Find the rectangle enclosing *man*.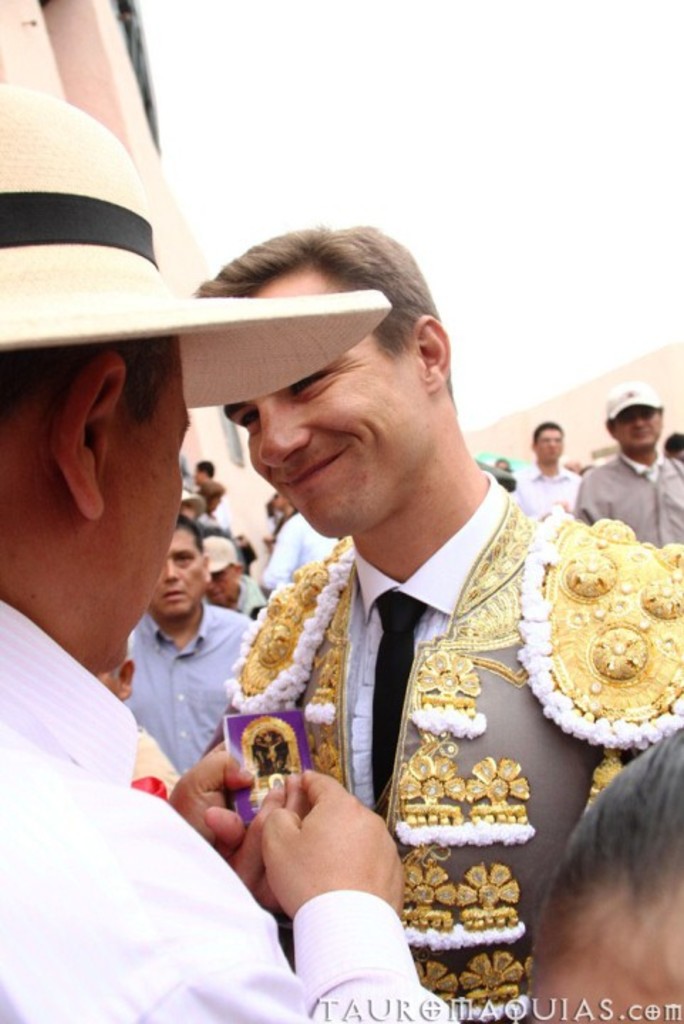
x1=0 y1=91 x2=442 y2=1023.
